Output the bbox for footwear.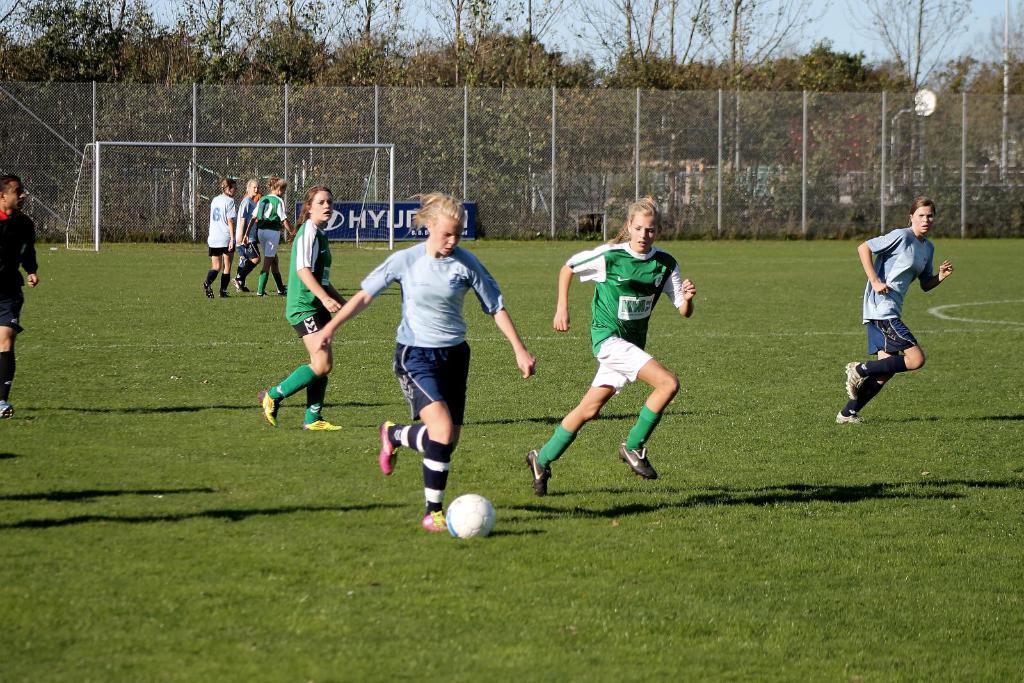
x1=257 y1=390 x2=282 y2=428.
